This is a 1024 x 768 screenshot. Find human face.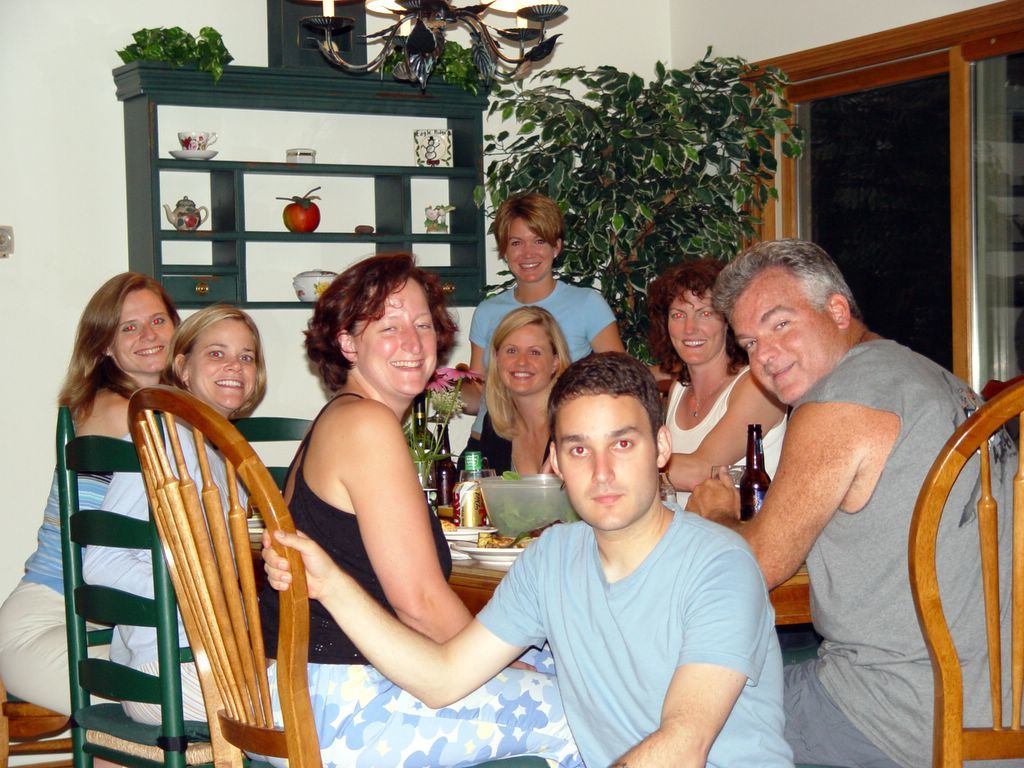
Bounding box: left=724, top=284, right=839, bottom=401.
